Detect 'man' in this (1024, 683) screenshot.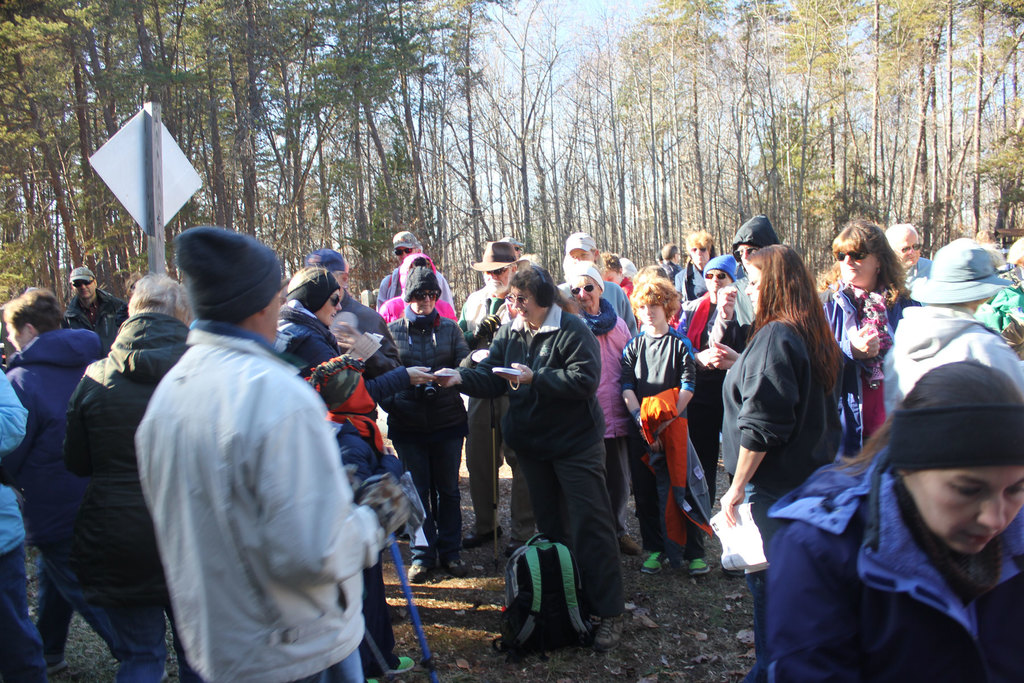
Detection: 70 265 120 346.
